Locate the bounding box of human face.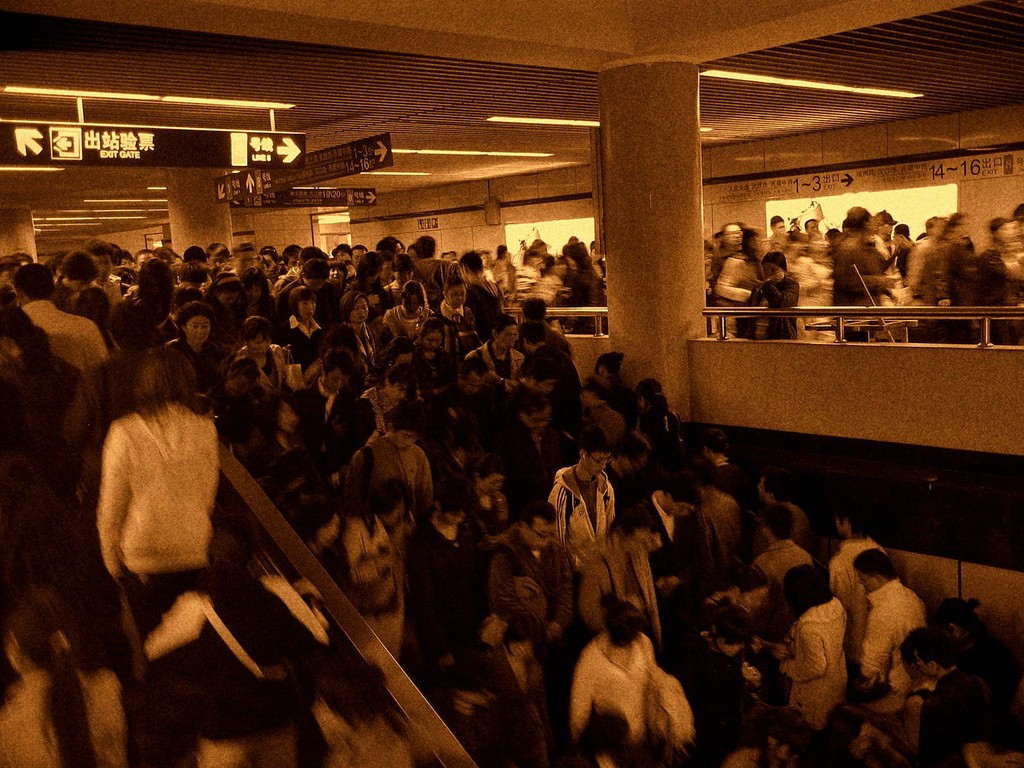
Bounding box: crop(762, 262, 782, 280).
